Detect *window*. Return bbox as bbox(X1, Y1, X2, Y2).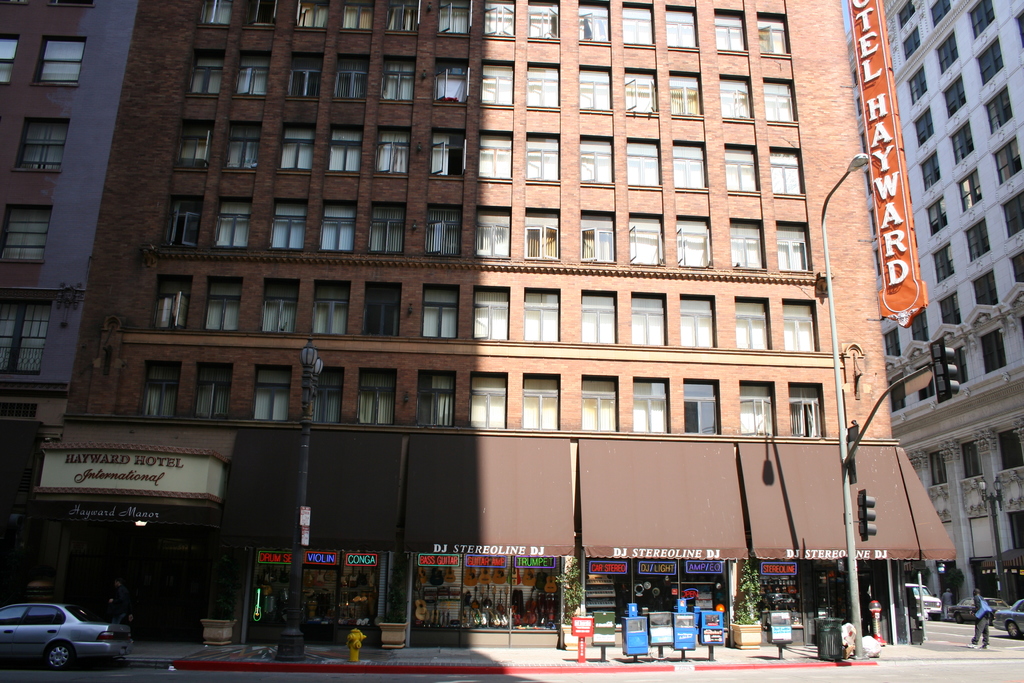
bbox(630, 292, 666, 347).
